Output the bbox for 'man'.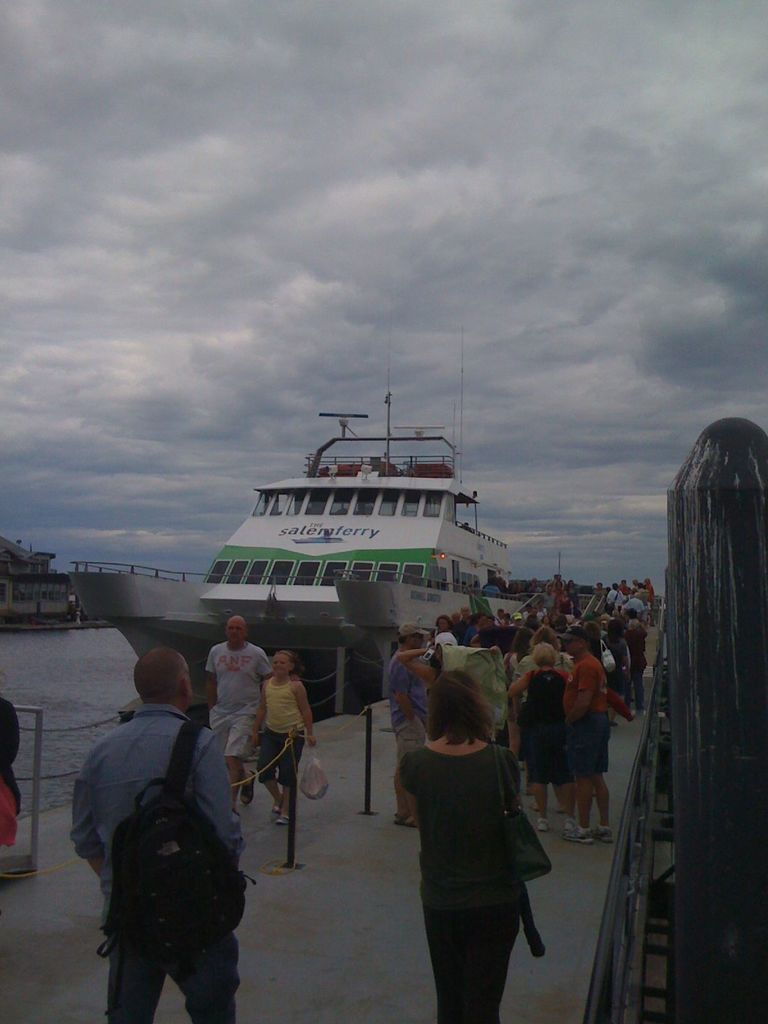
(454,602,474,643).
